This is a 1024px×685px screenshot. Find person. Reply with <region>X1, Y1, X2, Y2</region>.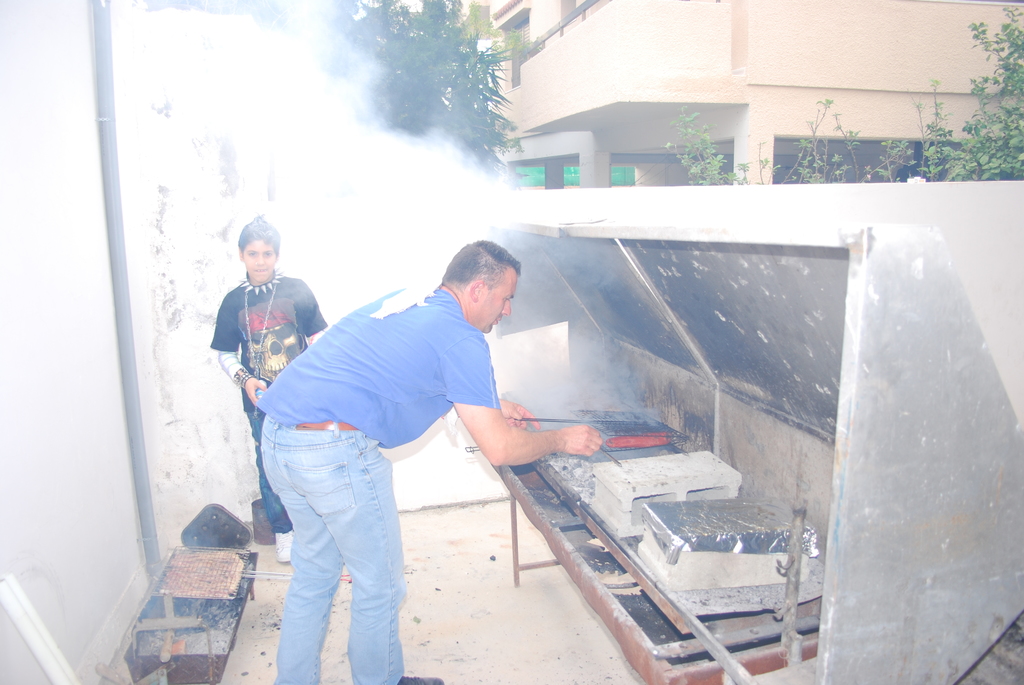
<region>271, 225, 578, 628</region>.
